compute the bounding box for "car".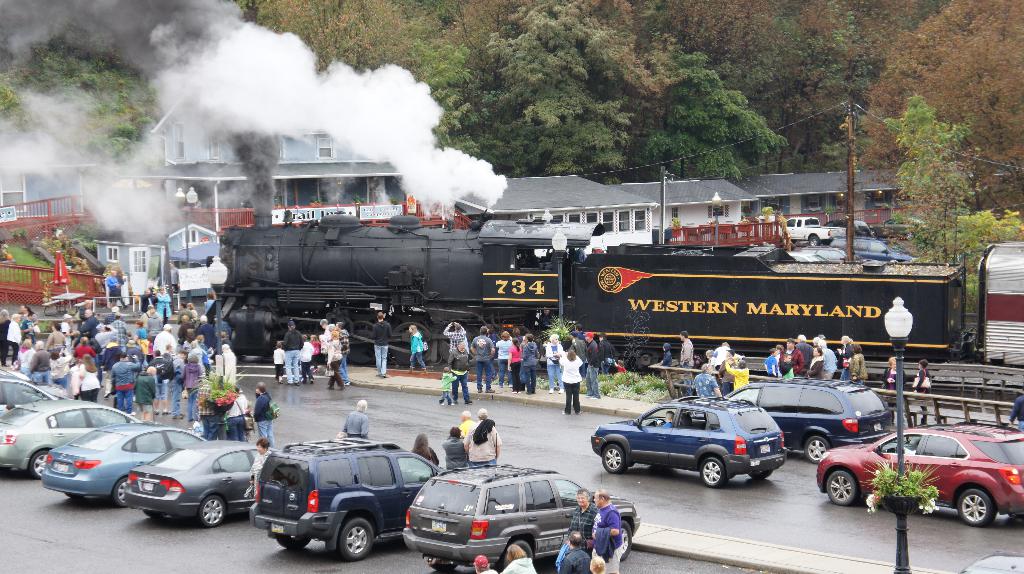
0, 377, 67, 418.
